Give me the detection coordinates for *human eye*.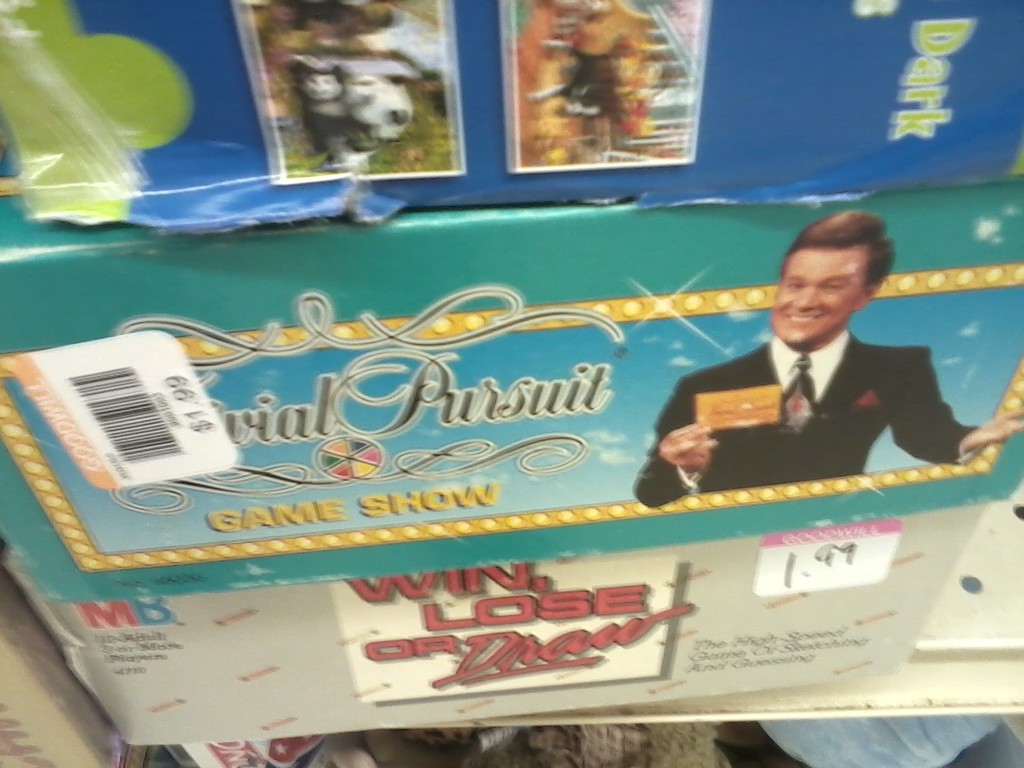
rect(783, 277, 804, 291).
